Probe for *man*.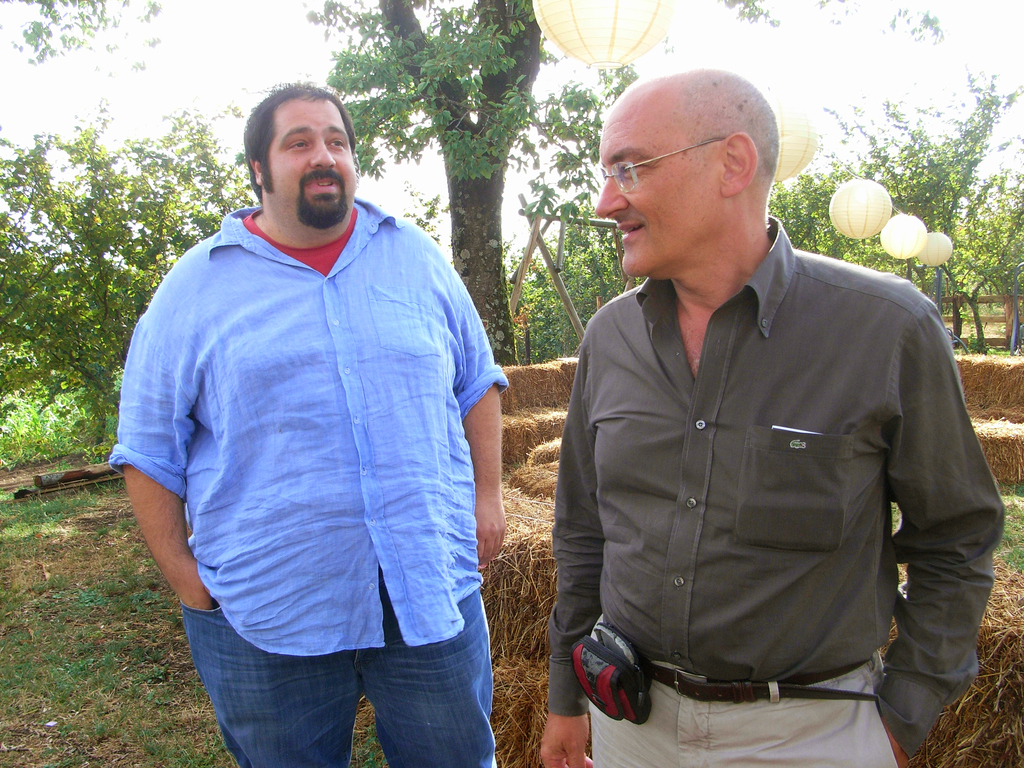
Probe result: (534,46,1004,767).
